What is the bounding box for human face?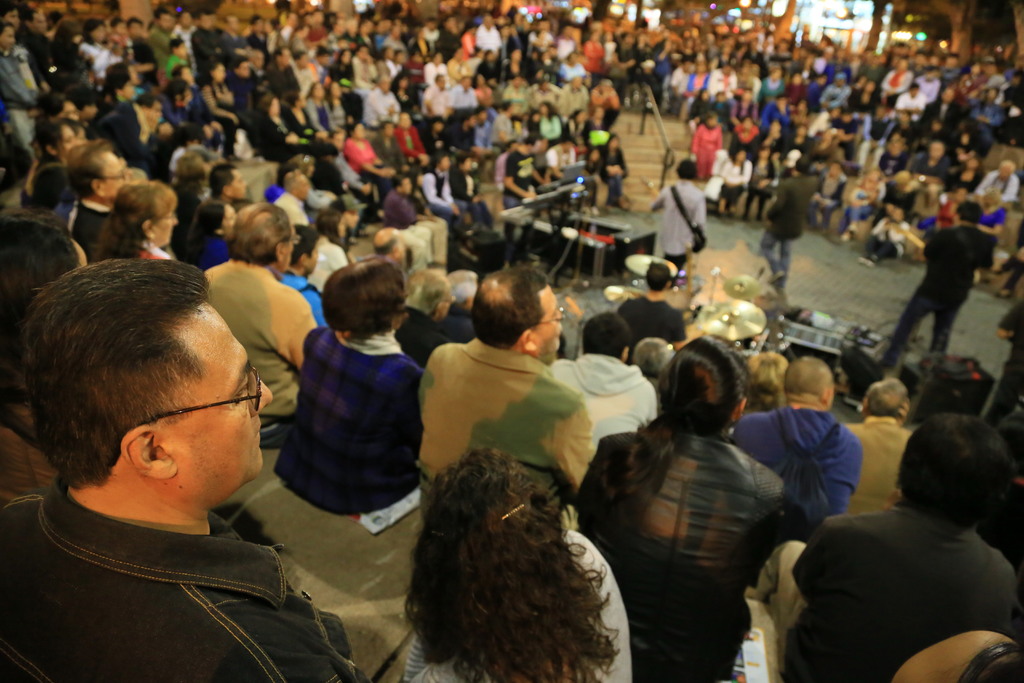
(left=402, top=115, right=404, bottom=121).
